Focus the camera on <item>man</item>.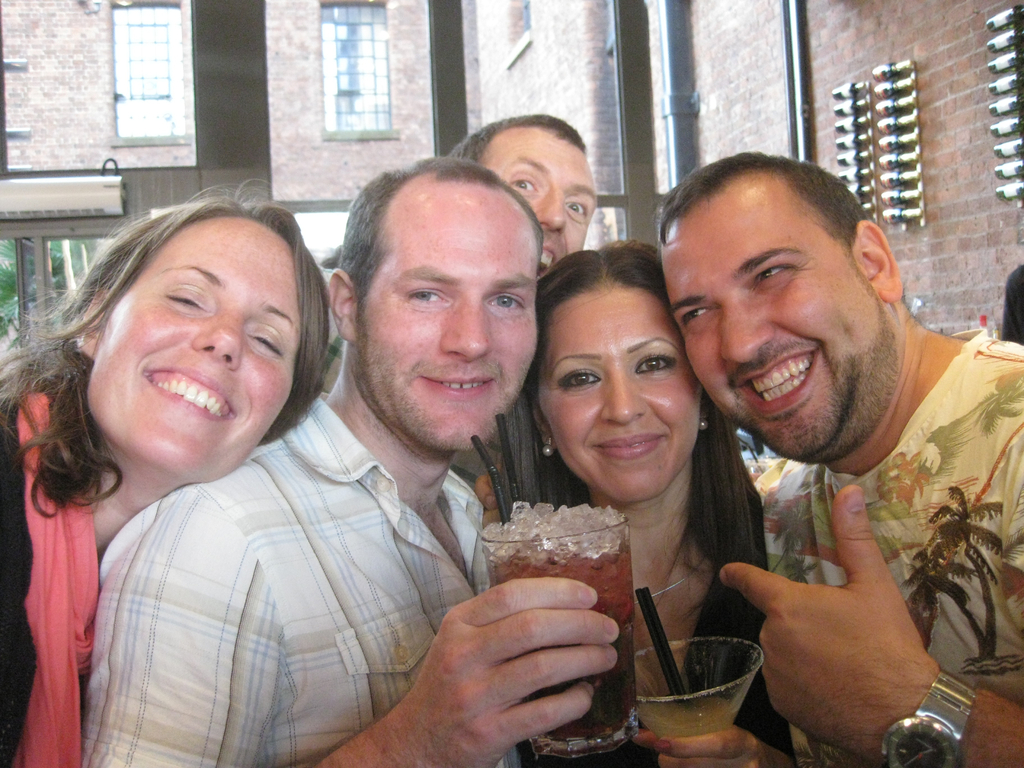
Focus region: detection(320, 114, 604, 537).
